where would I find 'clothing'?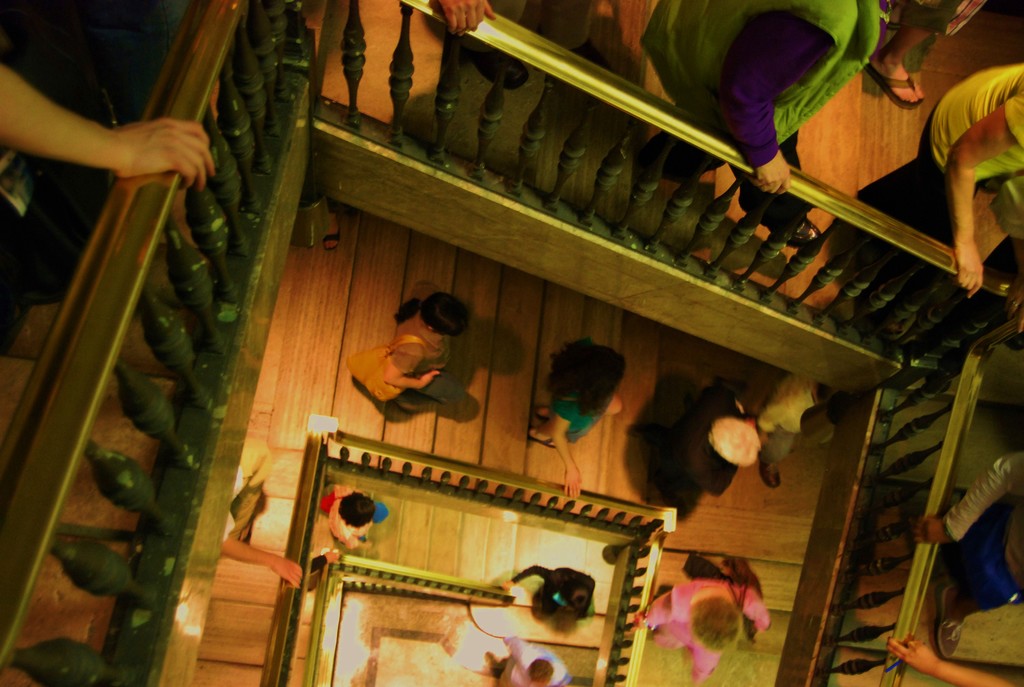
At locate(218, 437, 268, 546).
